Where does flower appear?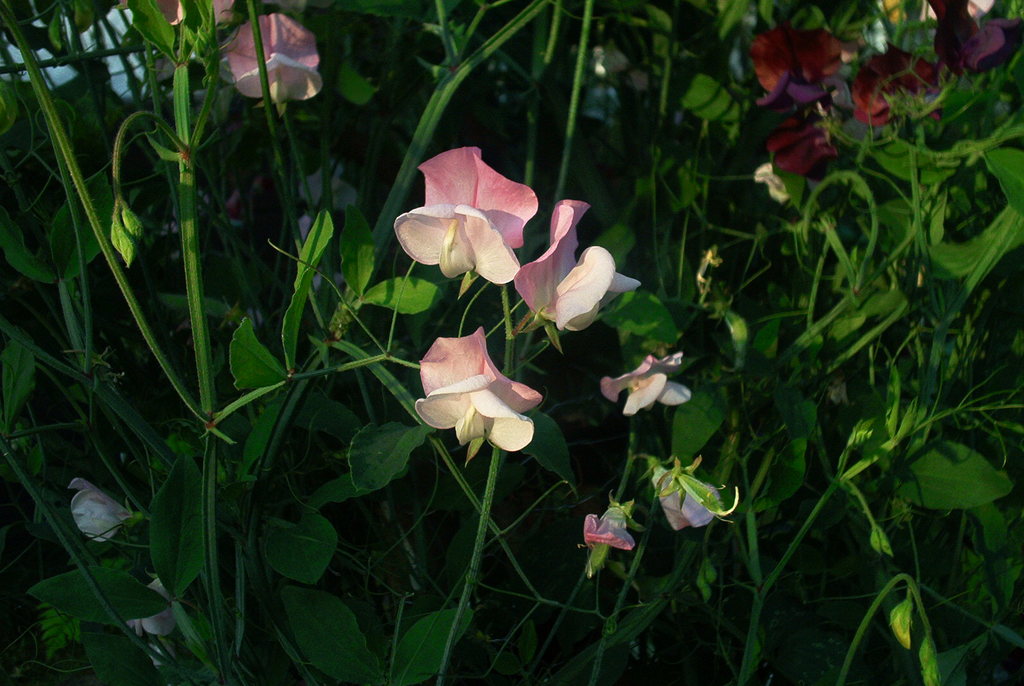
Appears at {"x1": 608, "y1": 350, "x2": 699, "y2": 421}.
